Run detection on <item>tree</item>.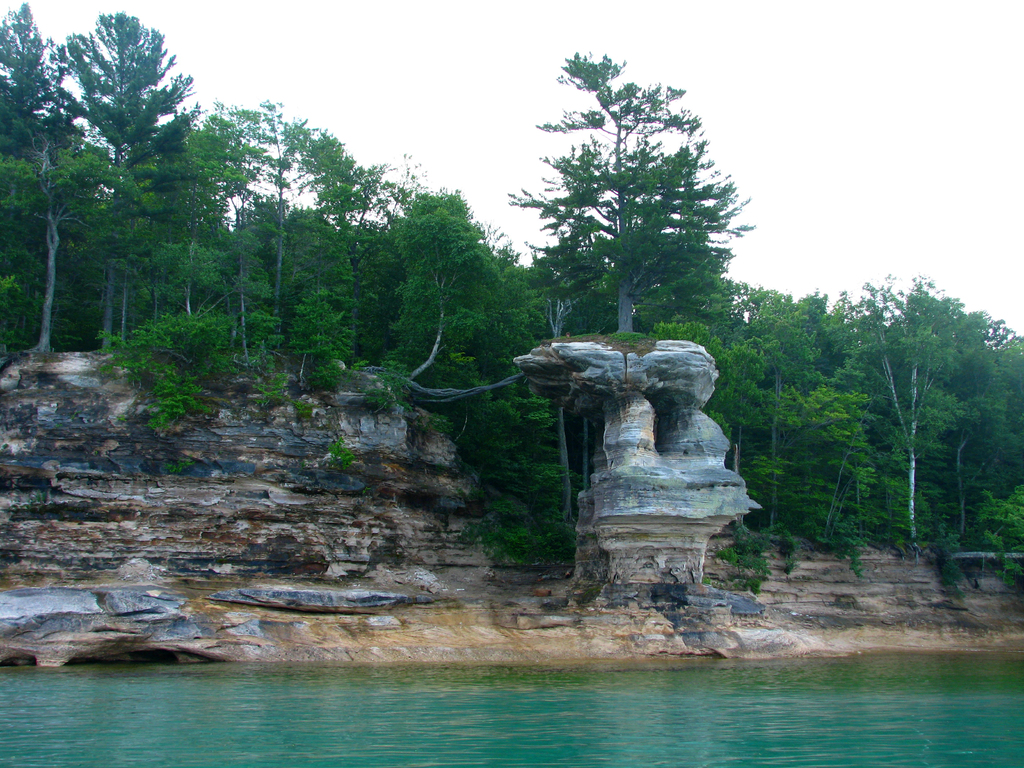
Result: 197/97/381/349.
